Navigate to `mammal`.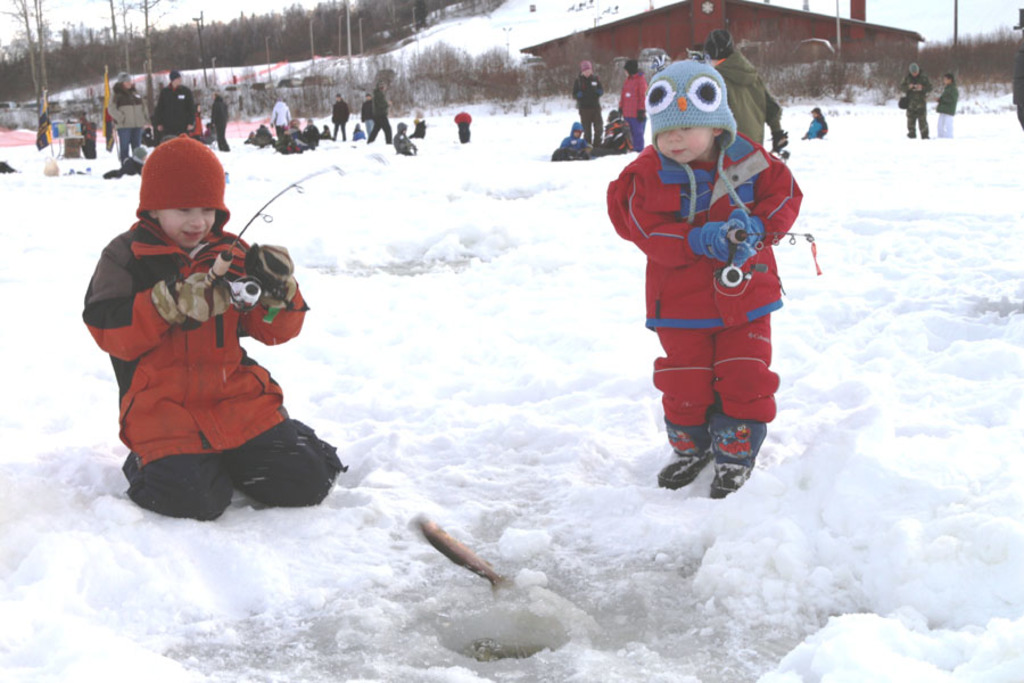
Navigation target: {"x1": 801, "y1": 106, "x2": 833, "y2": 141}.
